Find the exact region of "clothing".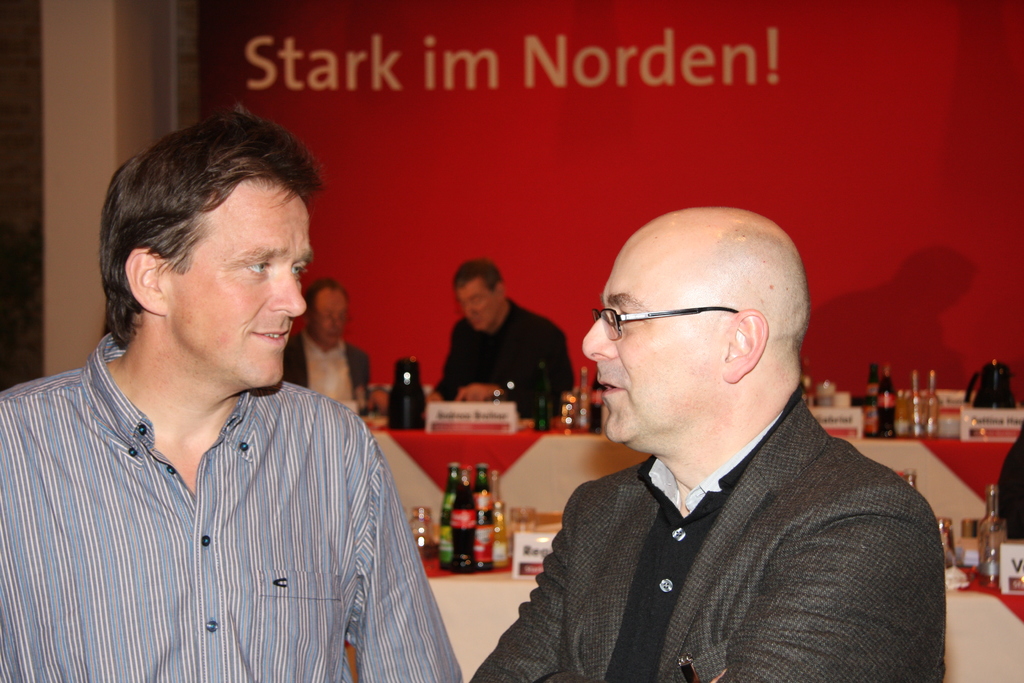
Exact region: 0, 336, 484, 682.
